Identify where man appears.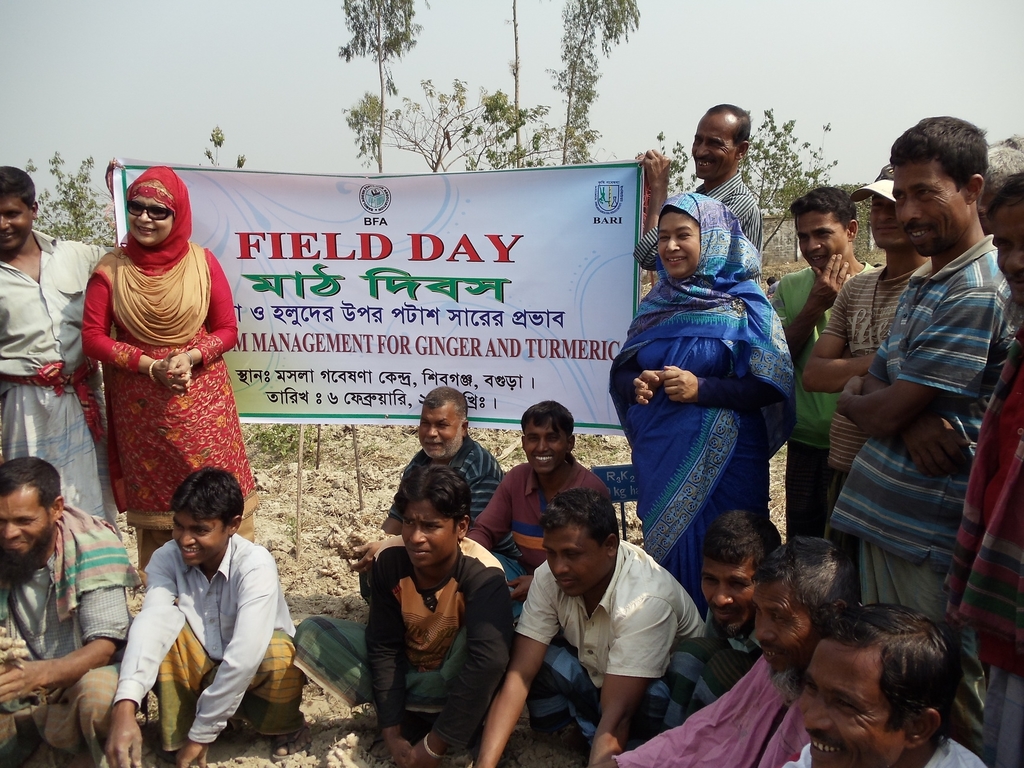
Appears at (x1=473, y1=490, x2=706, y2=767).
